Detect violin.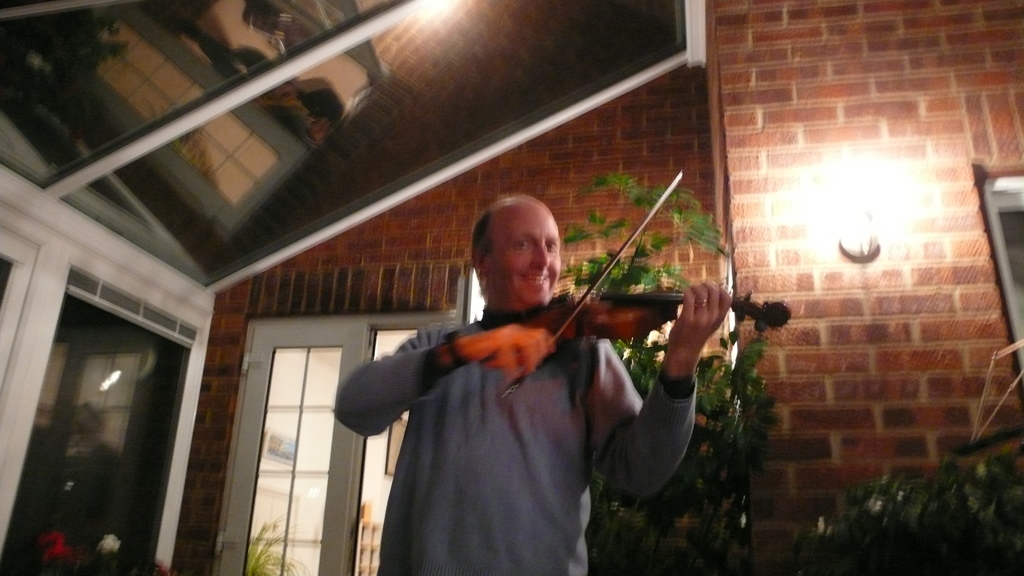
Detected at box(493, 168, 794, 401).
